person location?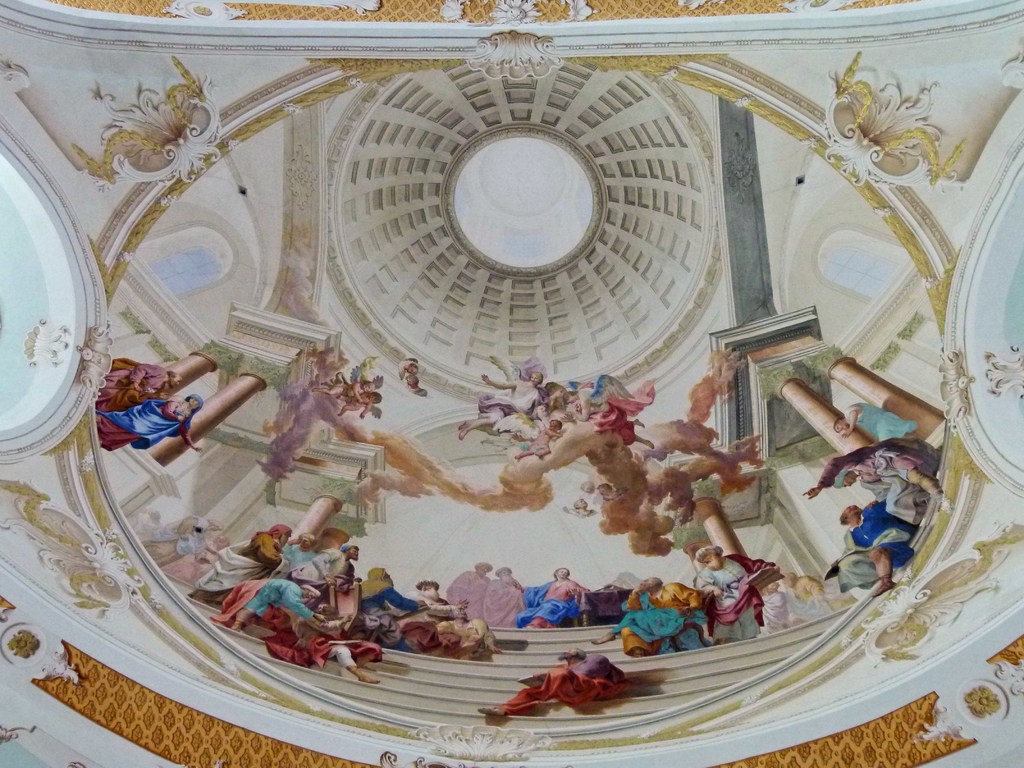
[333, 384, 387, 426]
